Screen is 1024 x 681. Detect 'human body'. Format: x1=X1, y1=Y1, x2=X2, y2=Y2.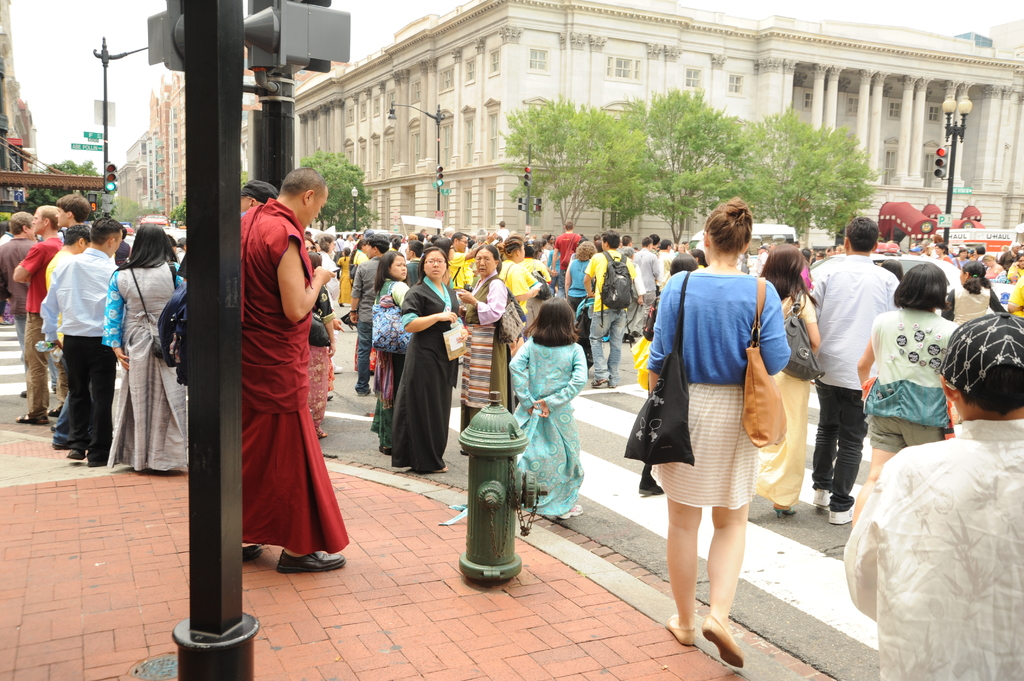
x1=318, y1=246, x2=337, y2=293.
